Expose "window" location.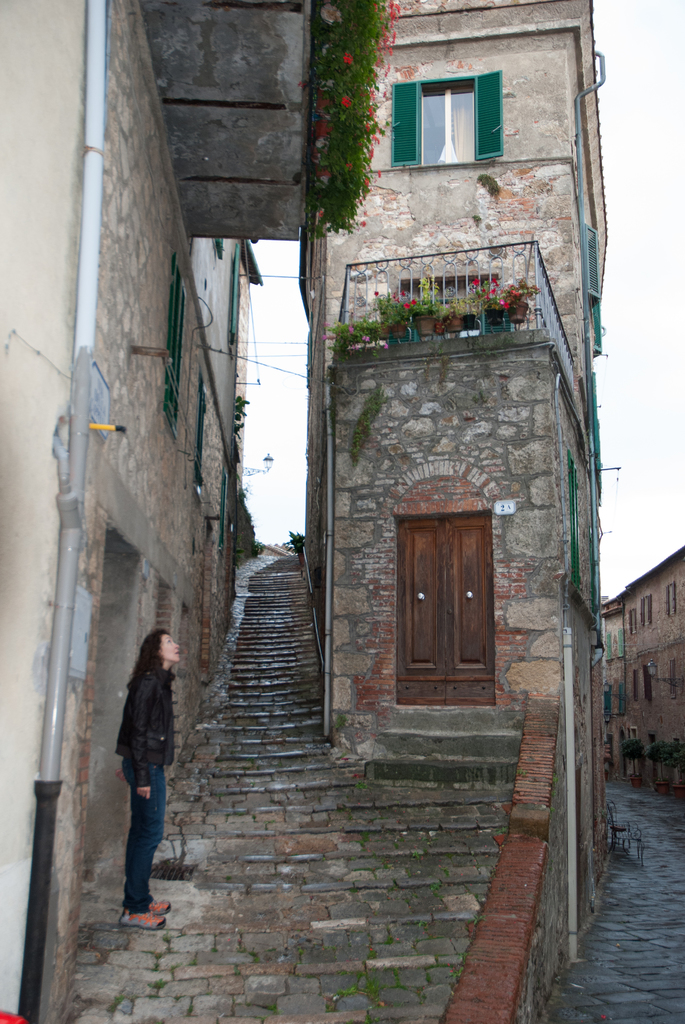
Exposed at l=226, t=246, r=239, b=348.
